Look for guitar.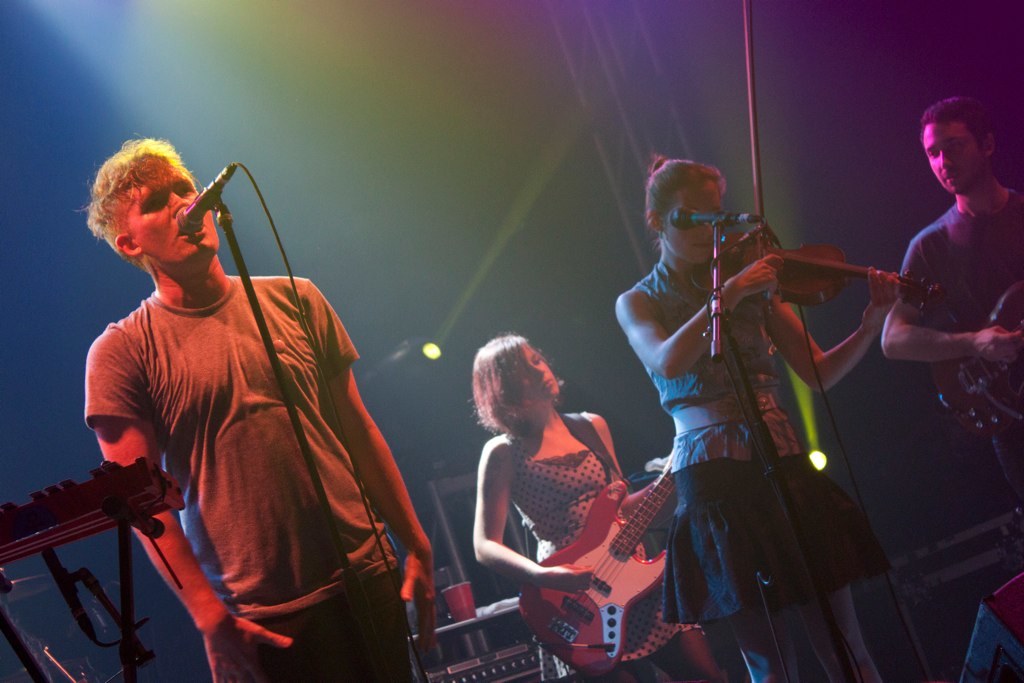
Found: crop(494, 477, 690, 671).
